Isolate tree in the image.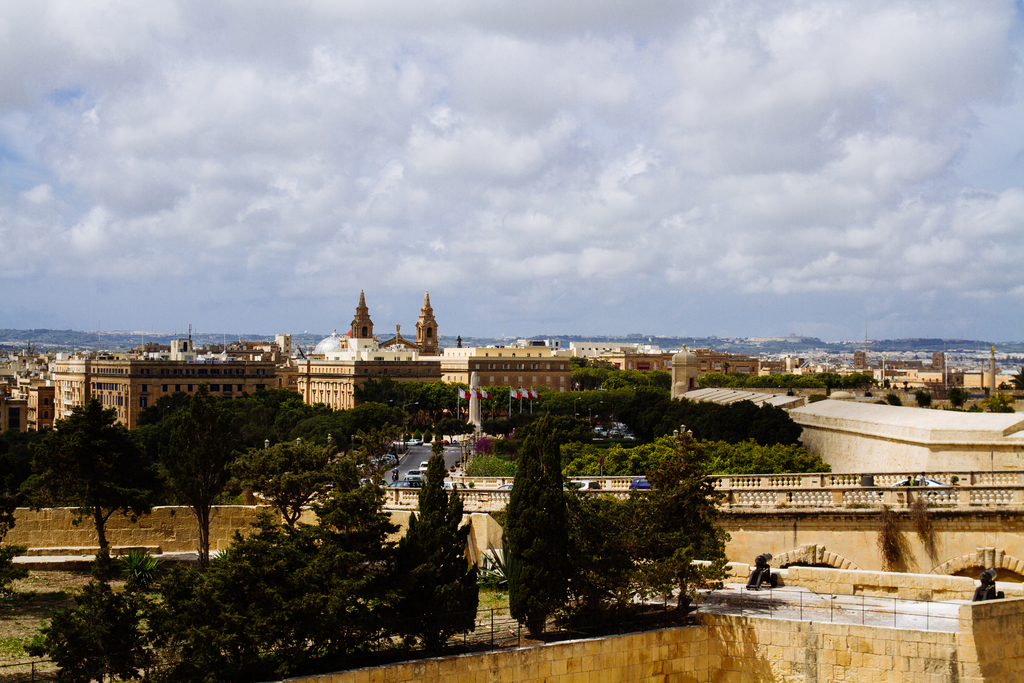
Isolated region: <box>33,391,155,550</box>.
